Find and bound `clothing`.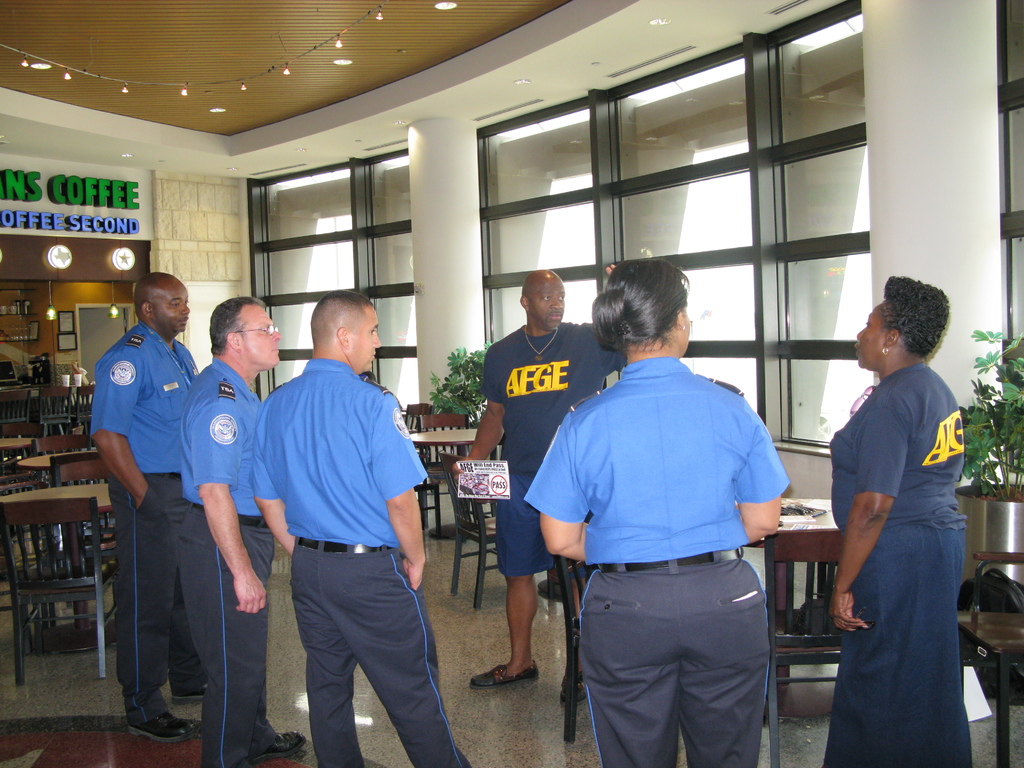
Bound: <bbox>482, 322, 628, 577</bbox>.
